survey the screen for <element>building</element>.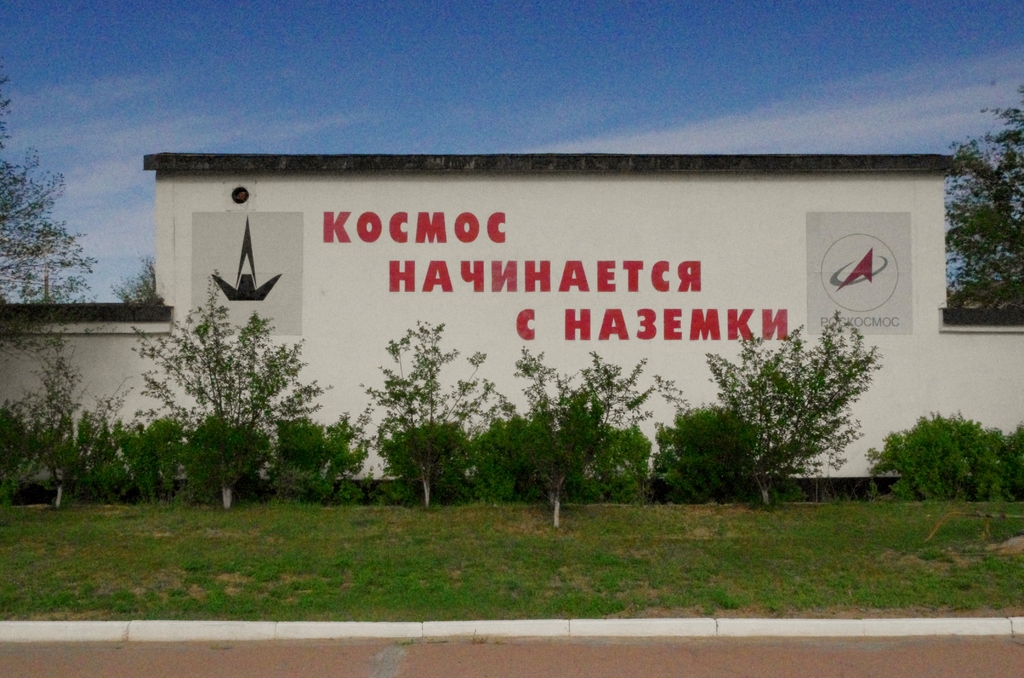
Survey found: [left=950, top=280, right=1018, bottom=308].
